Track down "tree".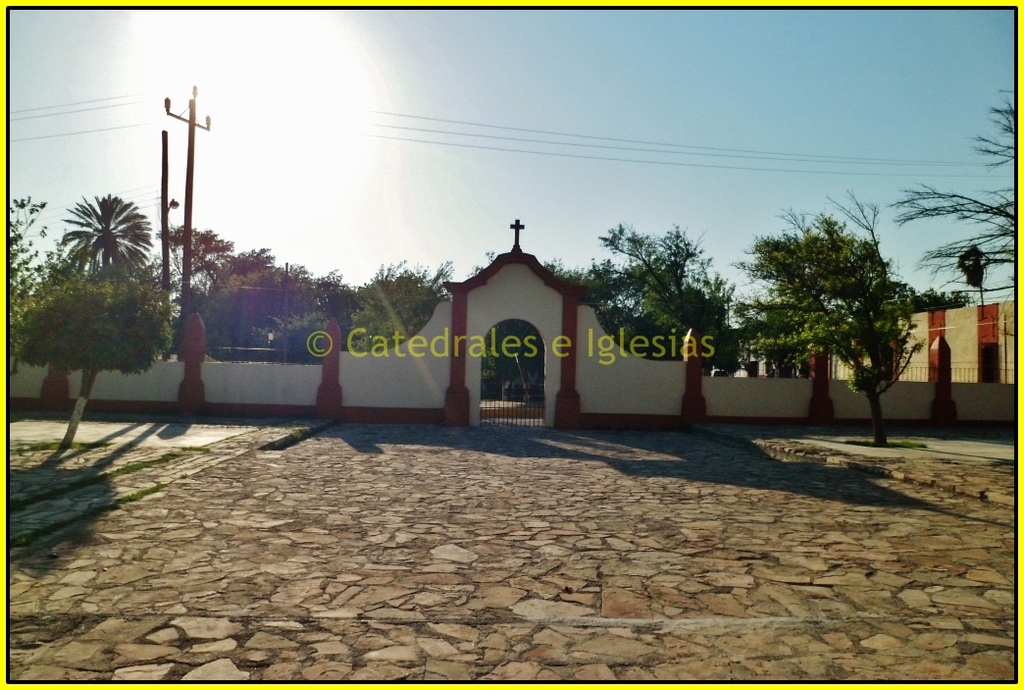
Tracked to {"x1": 59, "y1": 190, "x2": 156, "y2": 273}.
